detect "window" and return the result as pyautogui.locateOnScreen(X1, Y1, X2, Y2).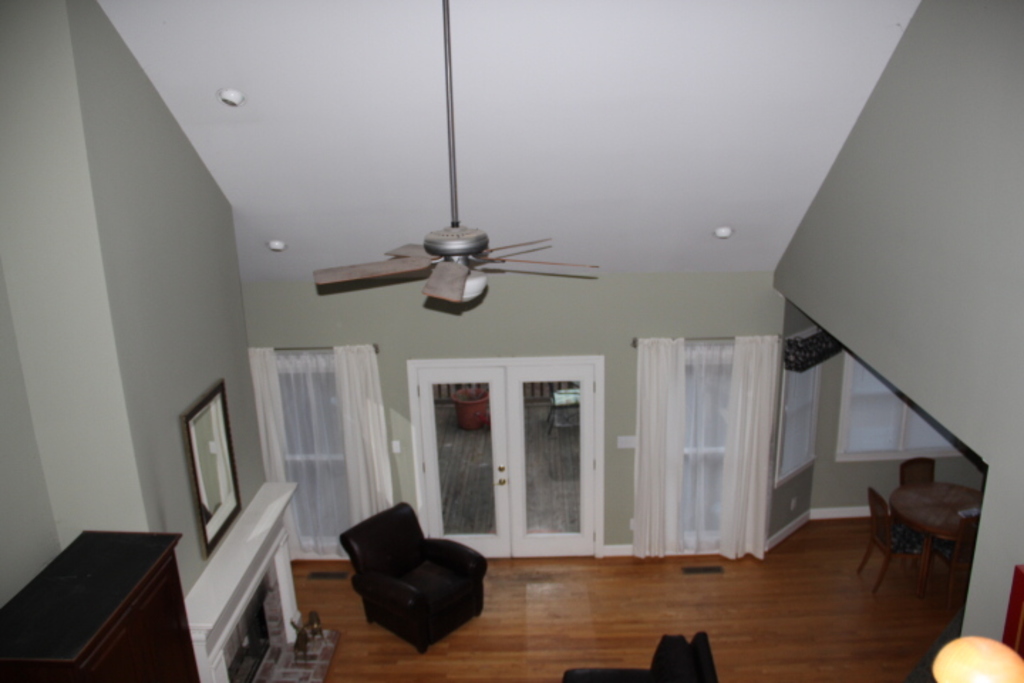
pyautogui.locateOnScreen(838, 350, 963, 460).
